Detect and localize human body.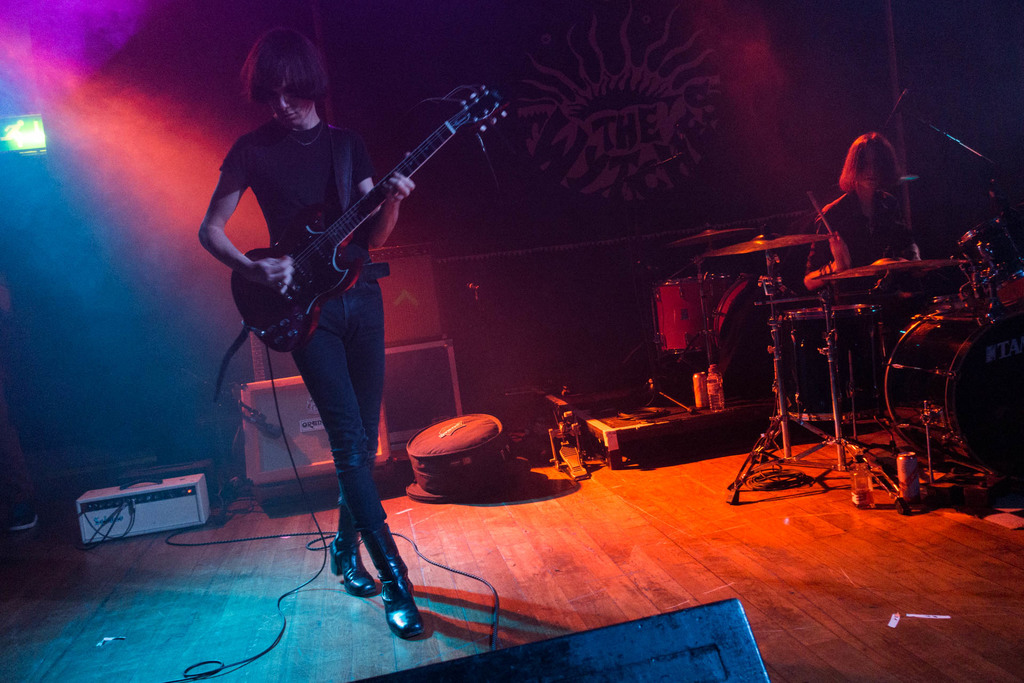
Localized at [x1=197, y1=29, x2=413, y2=639].
